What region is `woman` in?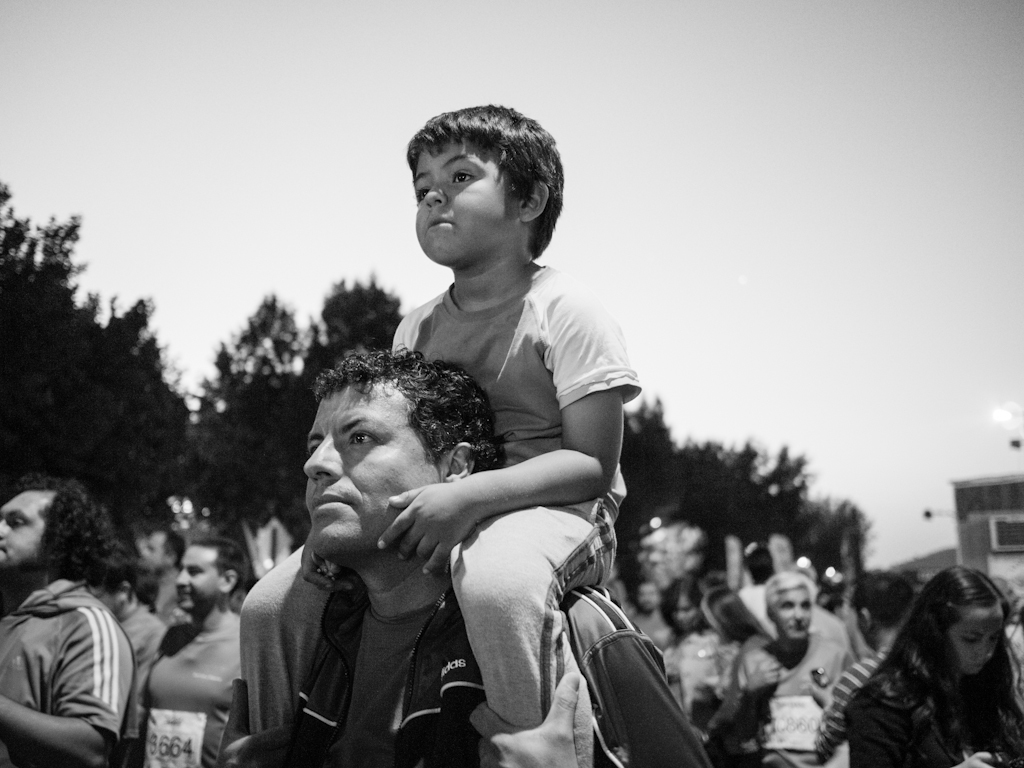
[left=811, top=578, right=917, bottom=767].
